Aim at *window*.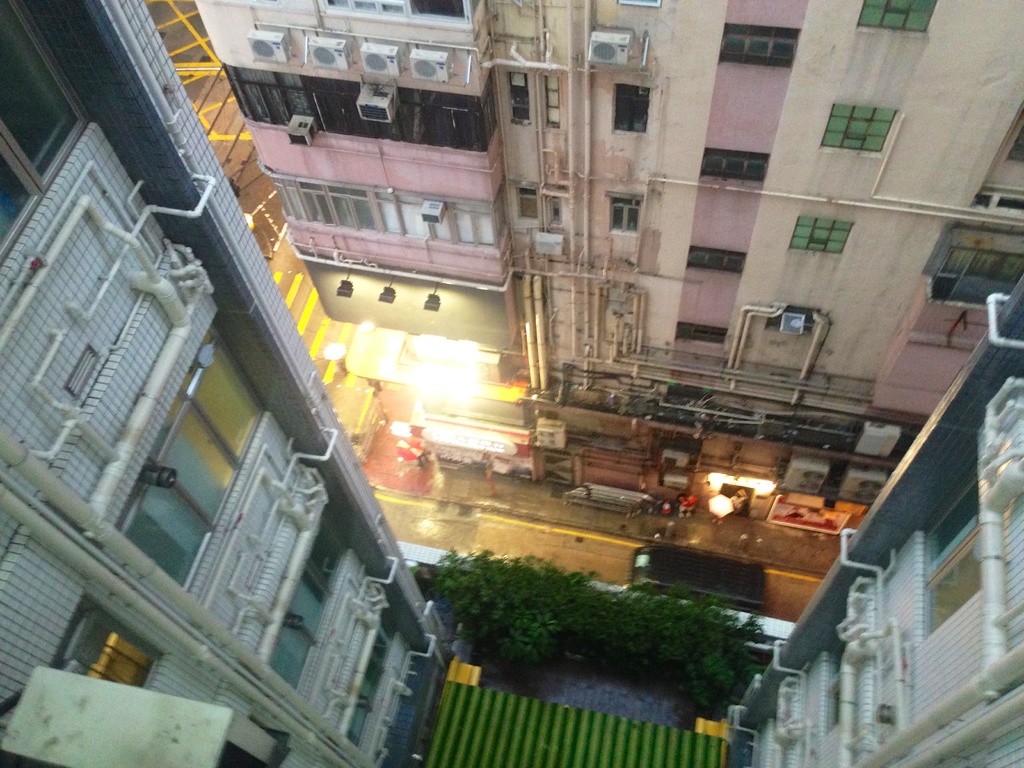
Aimed at rect(518, 195, 538, 225).
